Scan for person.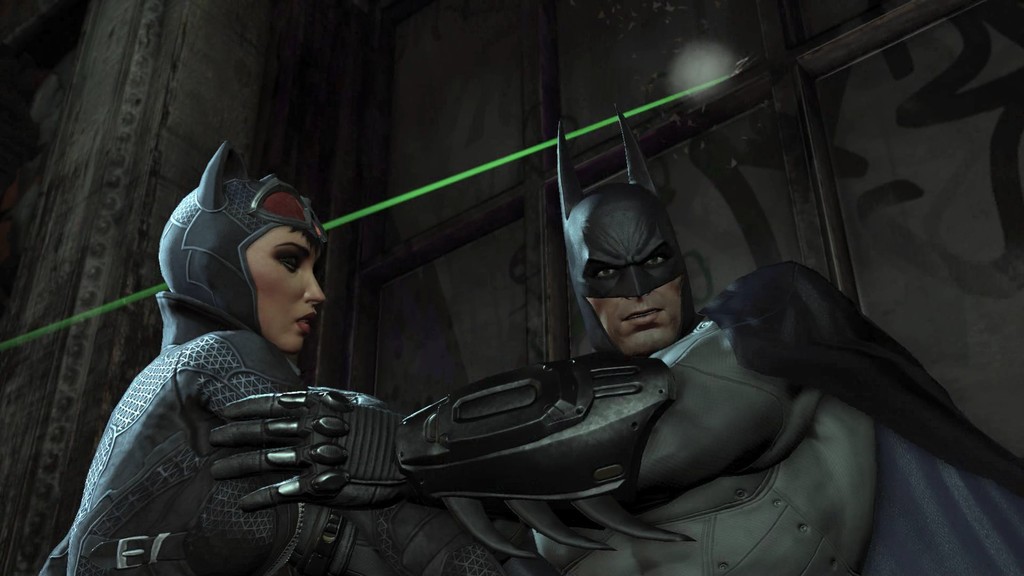
Scan result: (200, 95, 1023, 575).
